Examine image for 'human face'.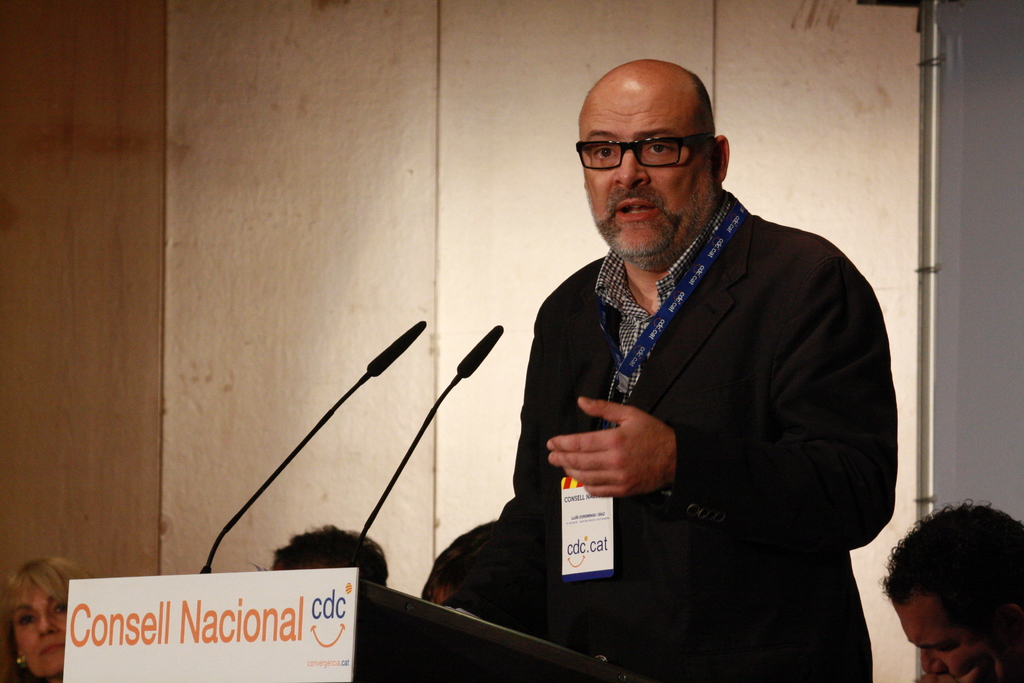
Examination result: (581,88,716,259).
